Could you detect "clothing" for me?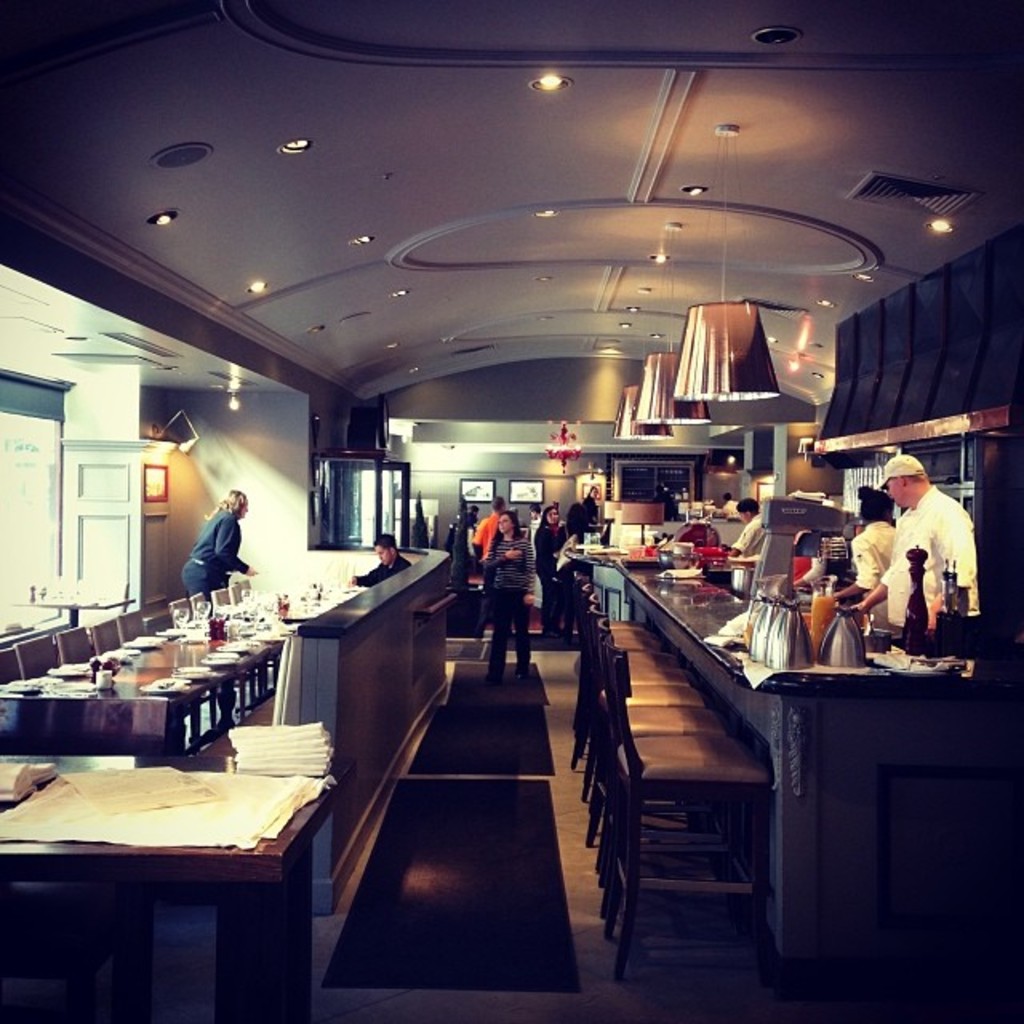
Detection result: BBox(178, 509, 242, 595).
